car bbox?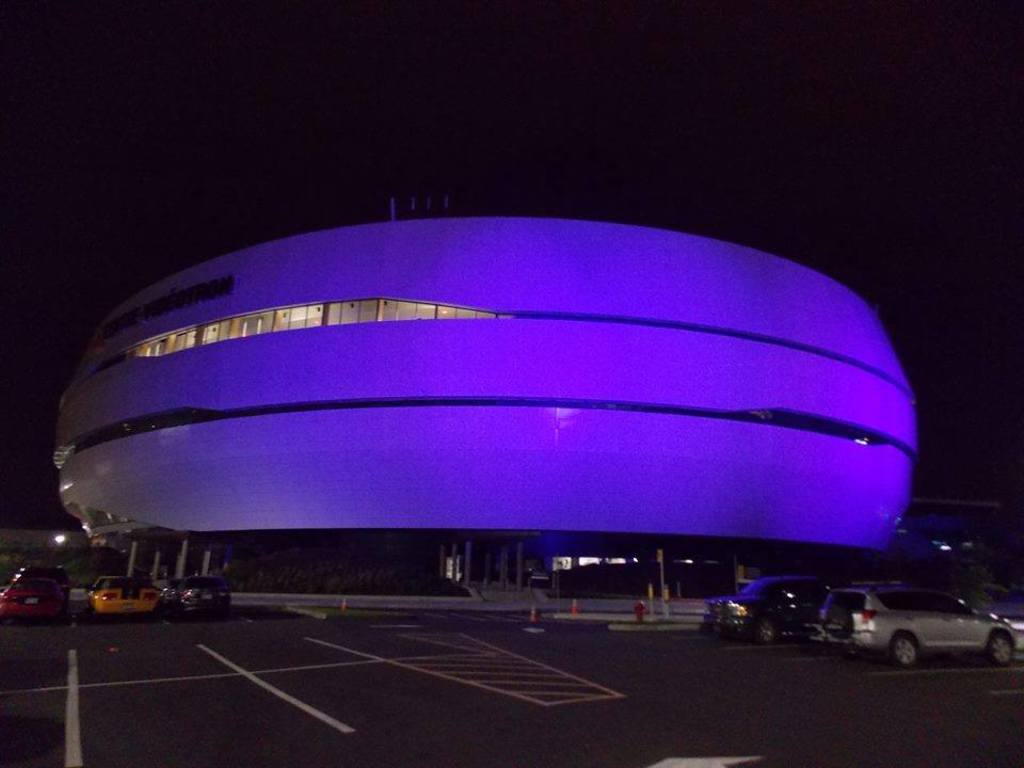
[x1=23, y1=563, x2=73, y2=595]
